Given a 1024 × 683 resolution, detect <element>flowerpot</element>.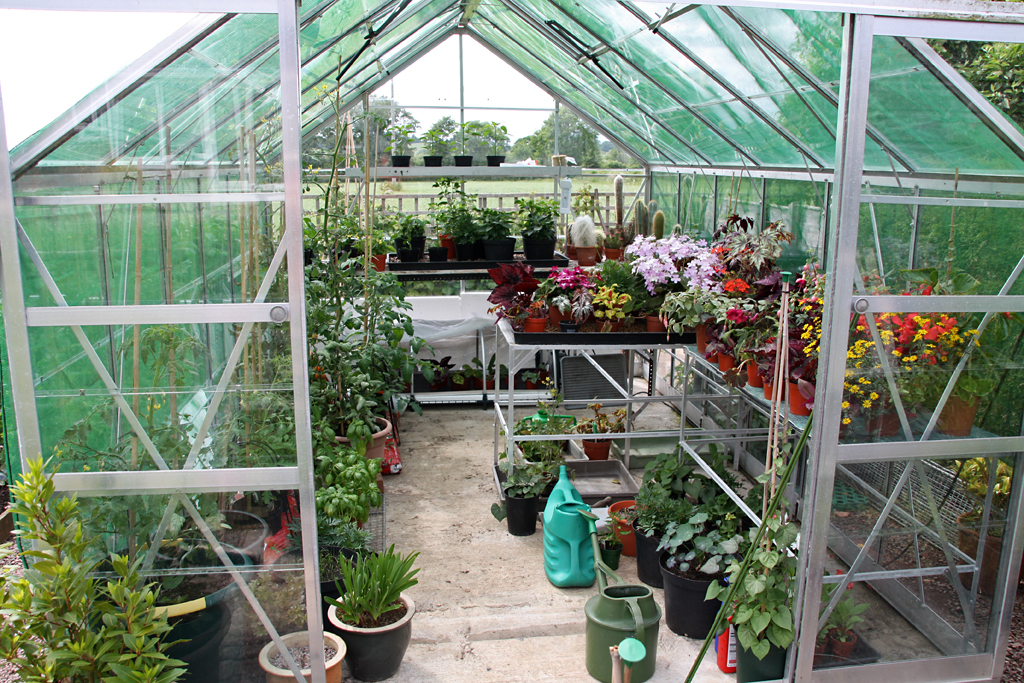
[x1=180, y1=505, x2=271, y2=574].
